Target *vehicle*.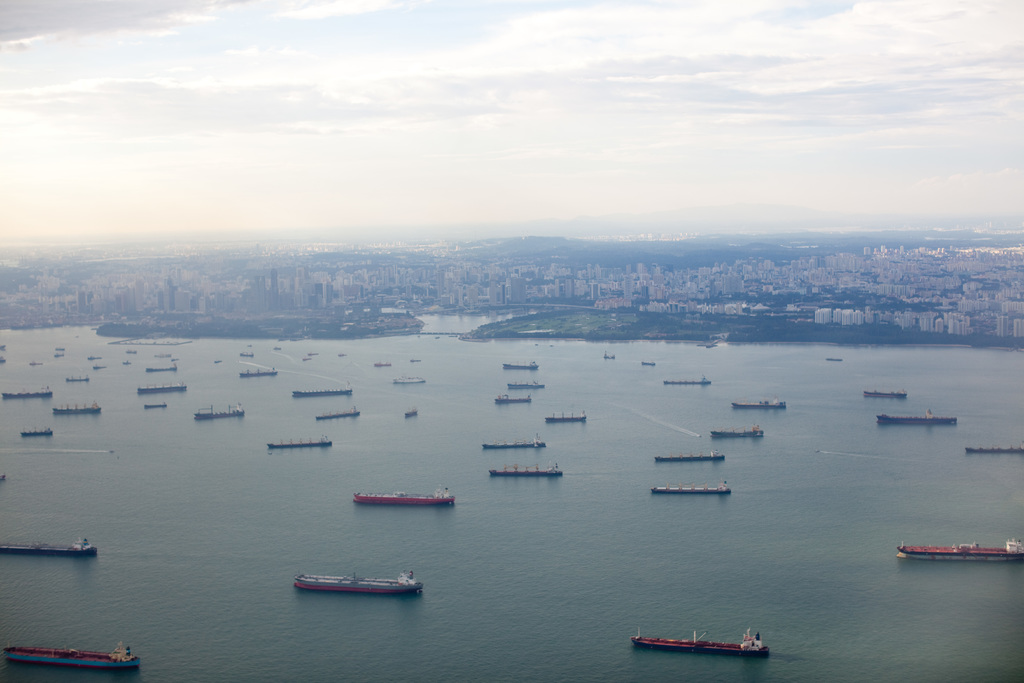
Target region: crop(485, 440, 544, 449).
